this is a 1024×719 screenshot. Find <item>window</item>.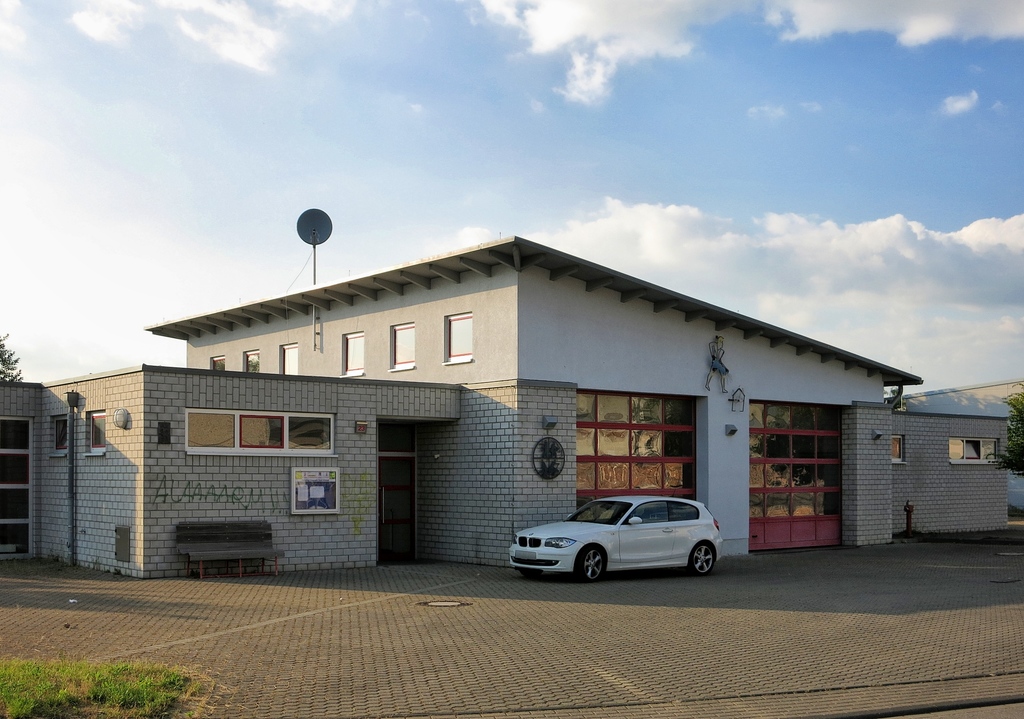
Bounding box: detection(279, 344, 298, 375).
